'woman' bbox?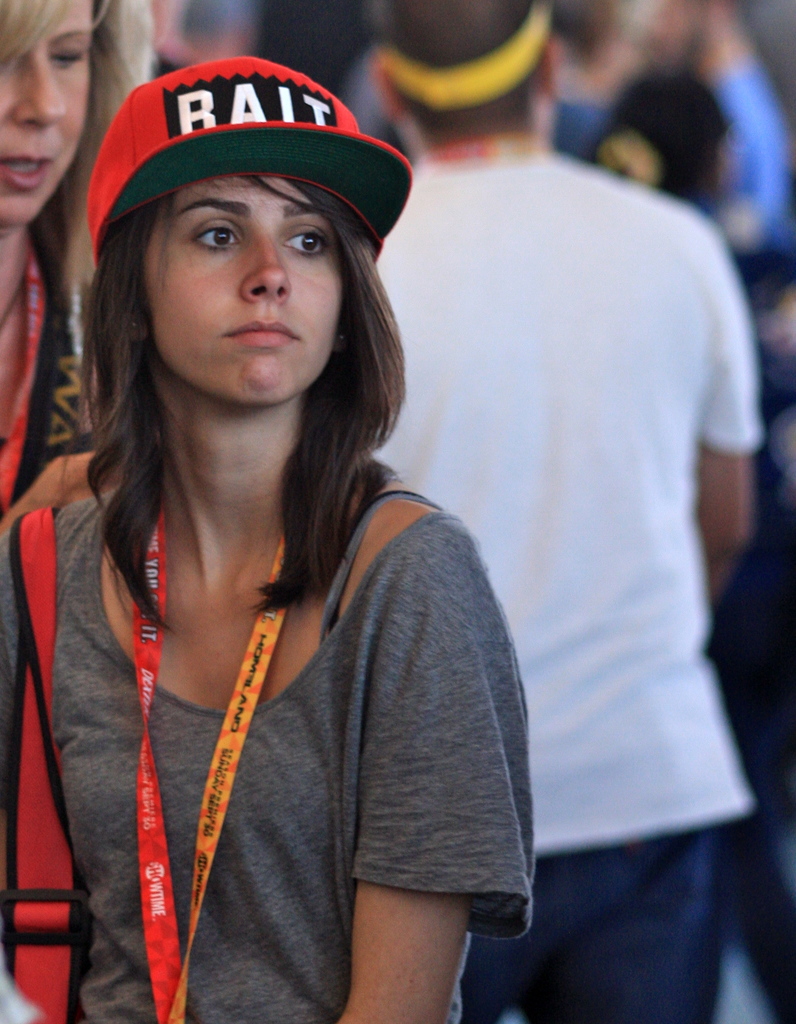
detection(0, 0, 603, 1023)
